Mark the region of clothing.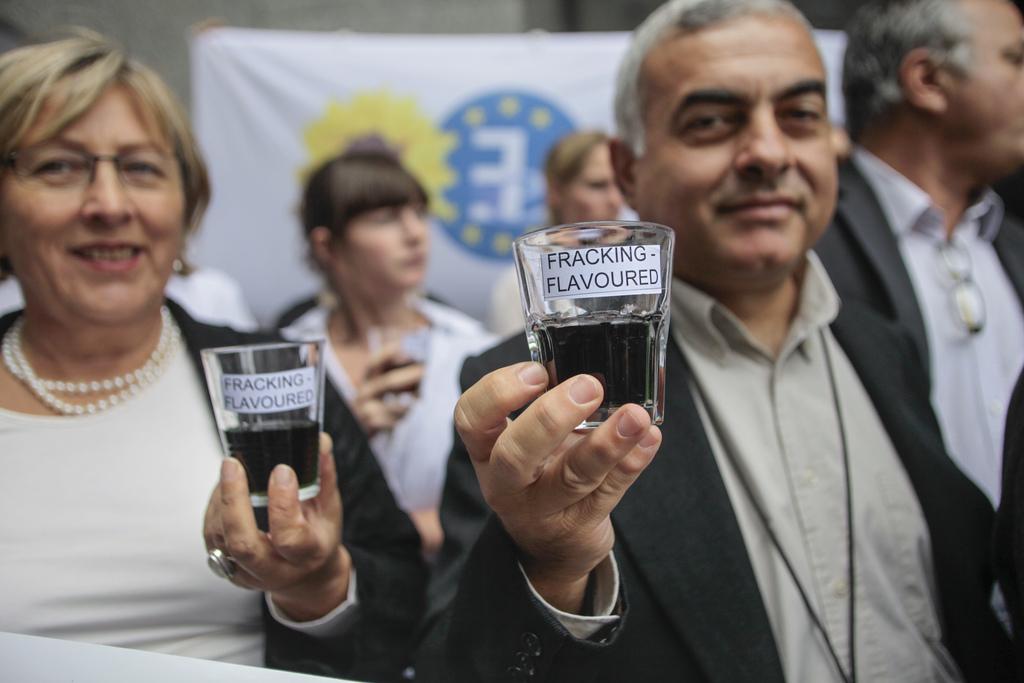
Region: 402 0 1004 682.
